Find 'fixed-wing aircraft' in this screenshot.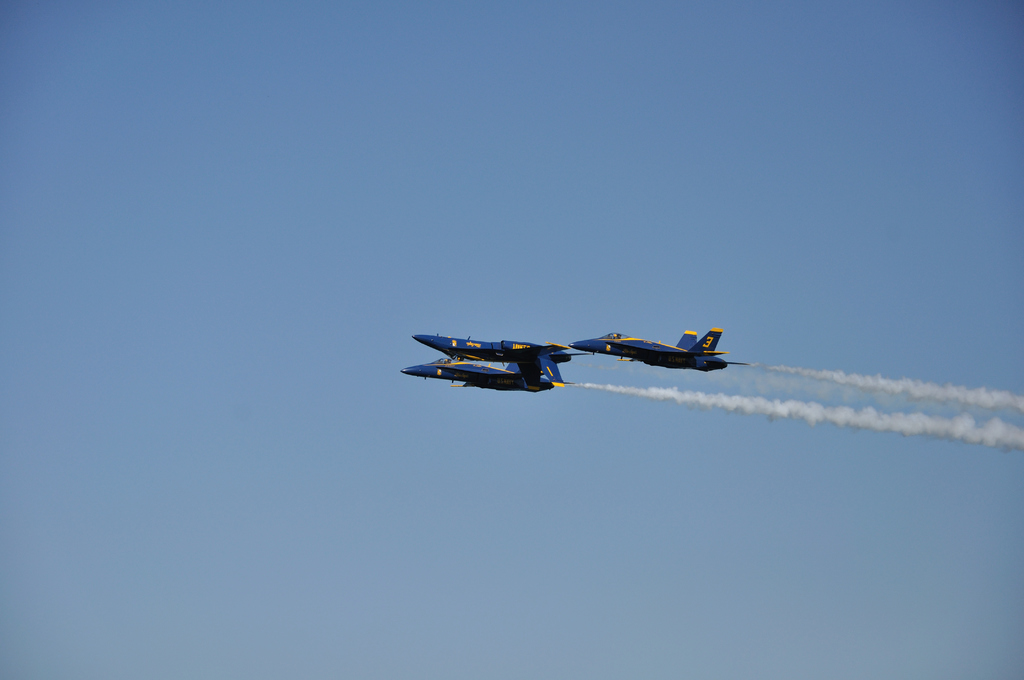
The bounding box for 'fixed-wing aircraft' is BBox(572, 324, 751, 371).
